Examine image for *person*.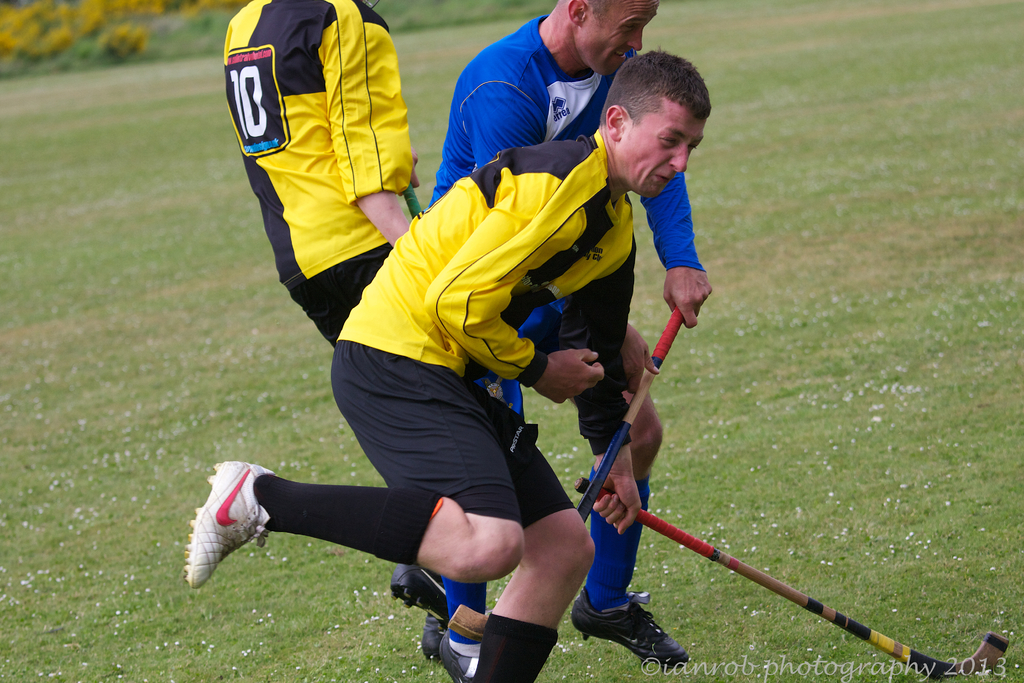
Examination result: box=[218, 0, 452, 624].
